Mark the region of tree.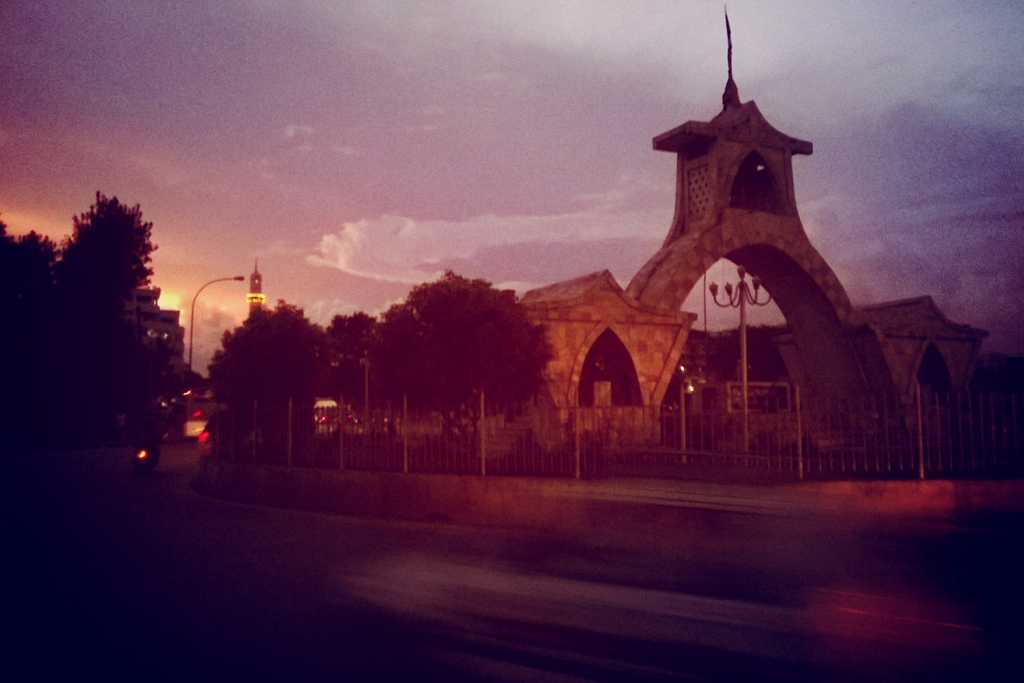
Region: left=716, top=321, right=796, bottom=462.
